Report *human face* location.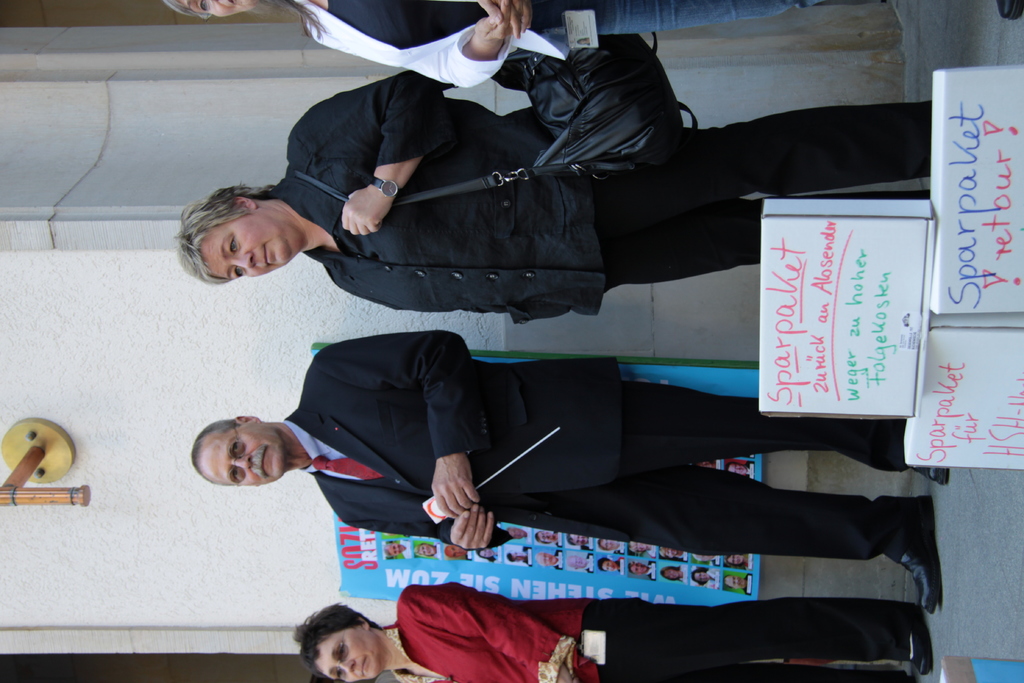
Report: rect(200, 210, 298, 277).
